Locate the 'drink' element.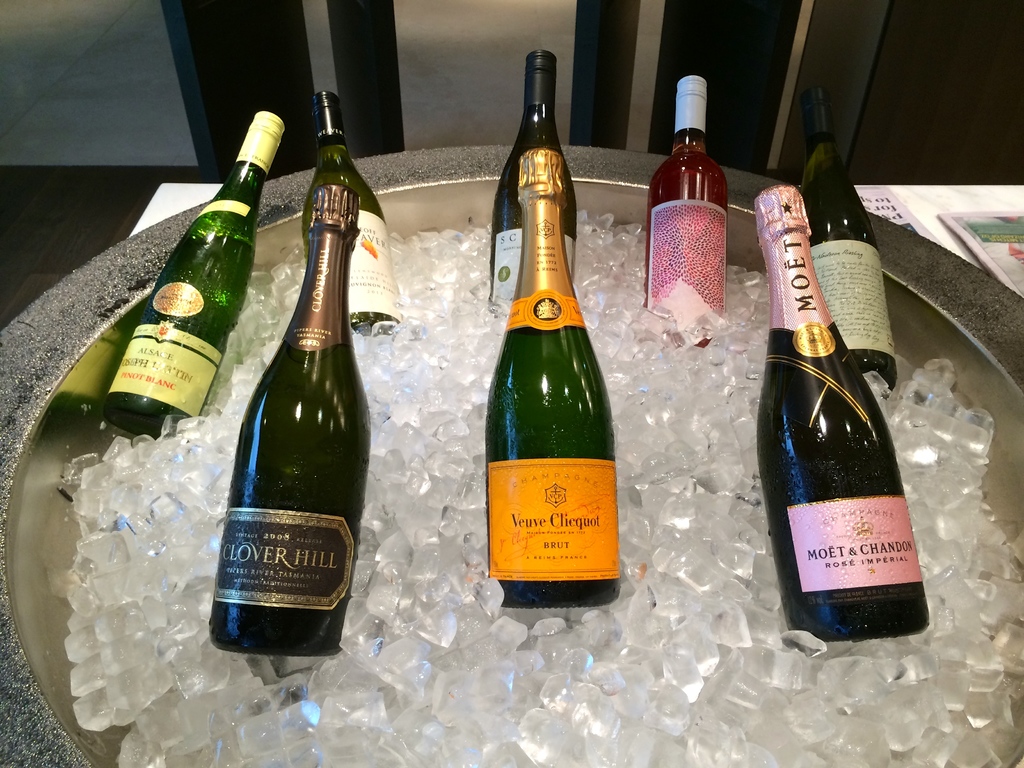
Element bbox: bbox(797, 84, 899, 409).
